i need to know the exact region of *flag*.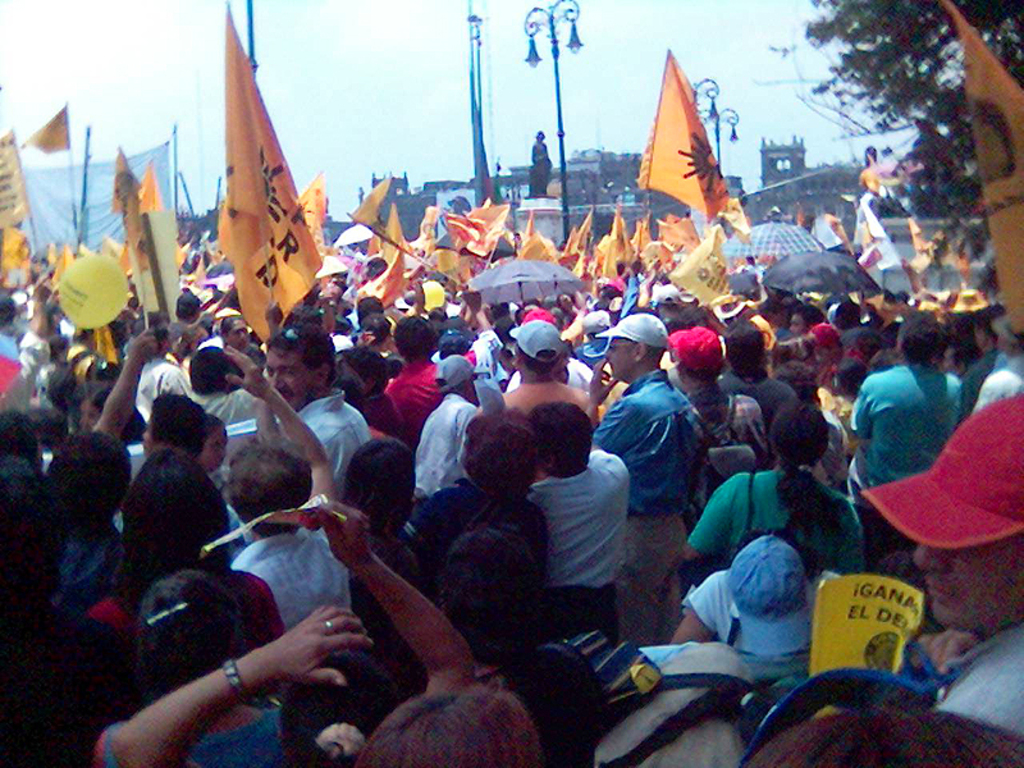
Region: <box>191,252,206,283</box>.
